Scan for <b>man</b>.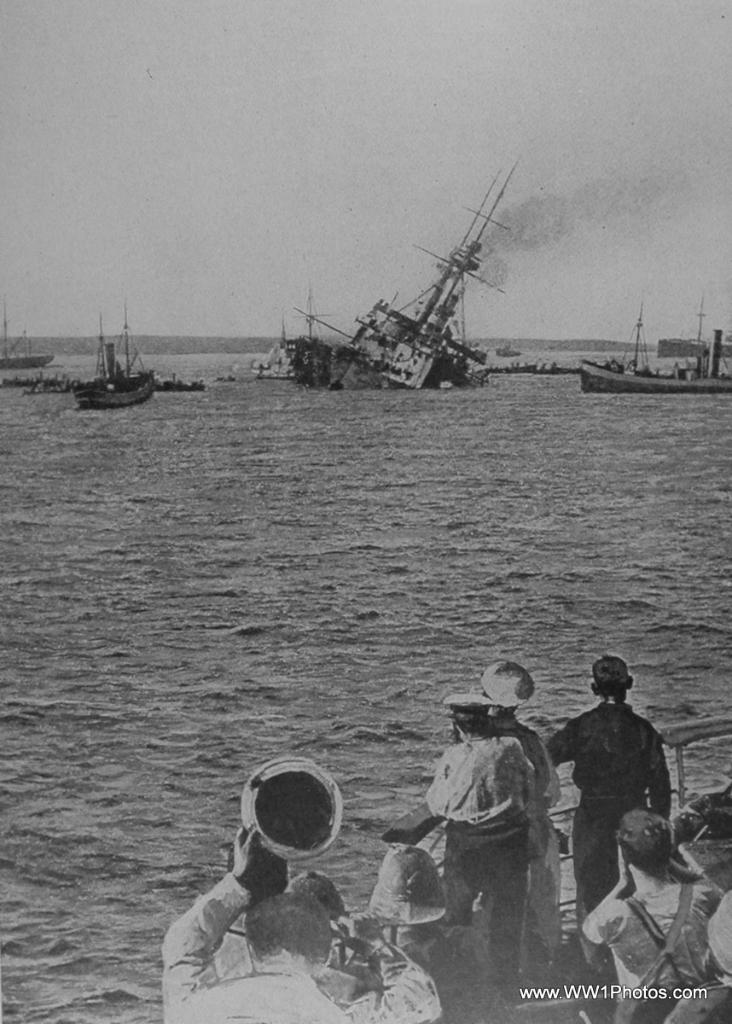
Scan result: locate(473, 667, 564, 950).
